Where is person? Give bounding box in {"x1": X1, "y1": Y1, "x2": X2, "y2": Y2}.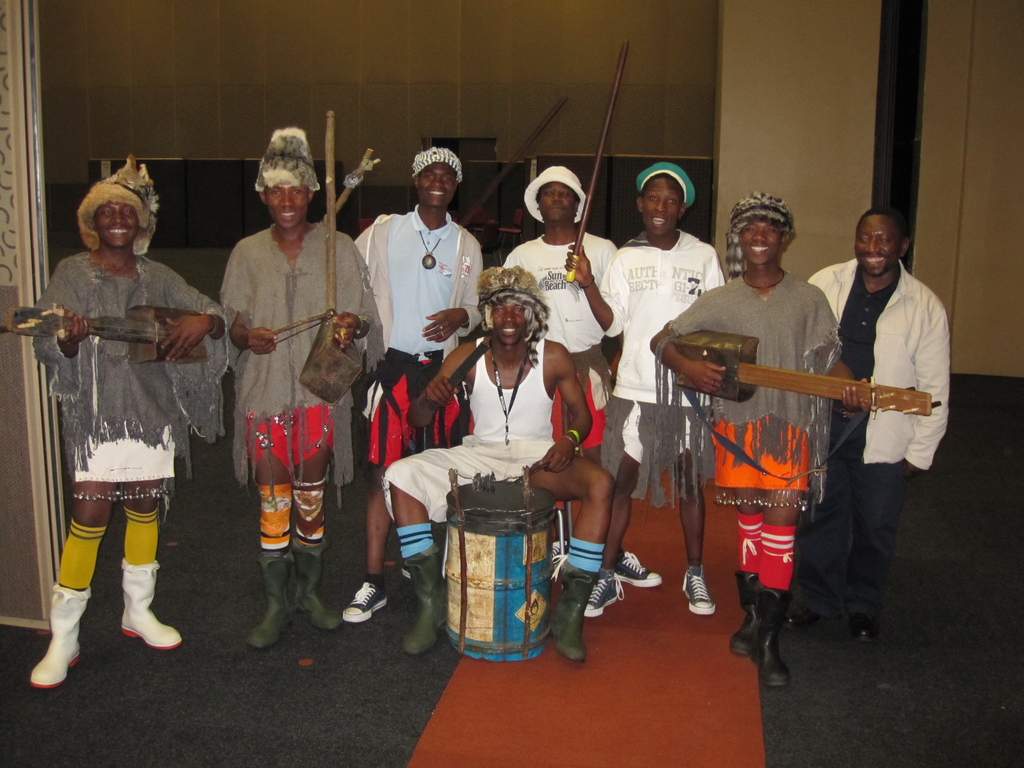
{"x1": 25, "y1": 164, "x2": 228, "y2": 699}.
